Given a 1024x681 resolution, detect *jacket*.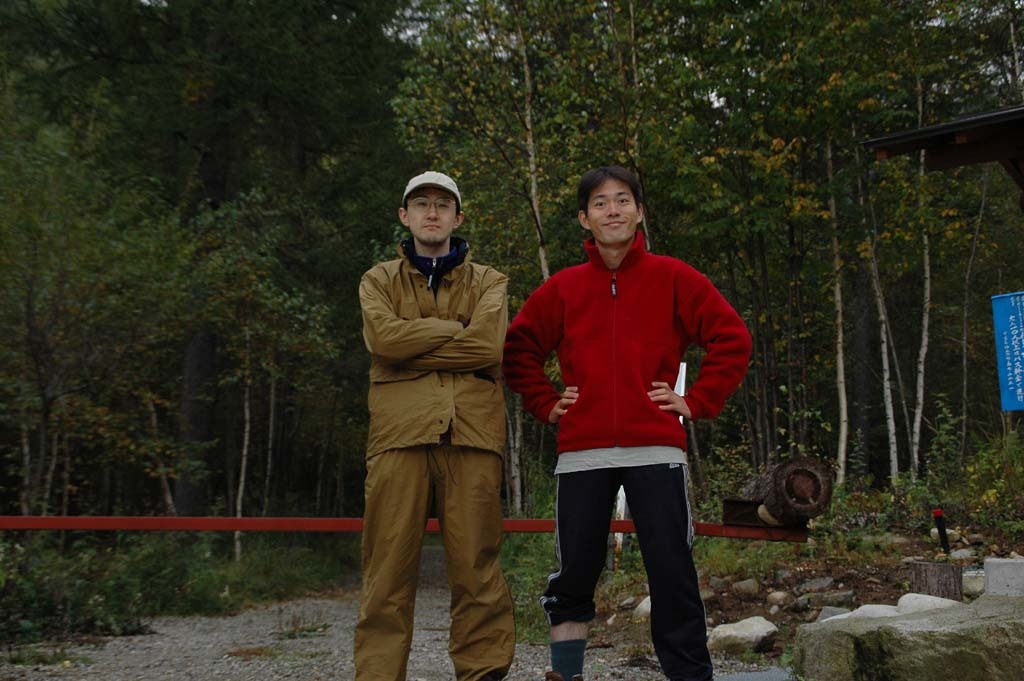
(360, 234, 513, 462).
